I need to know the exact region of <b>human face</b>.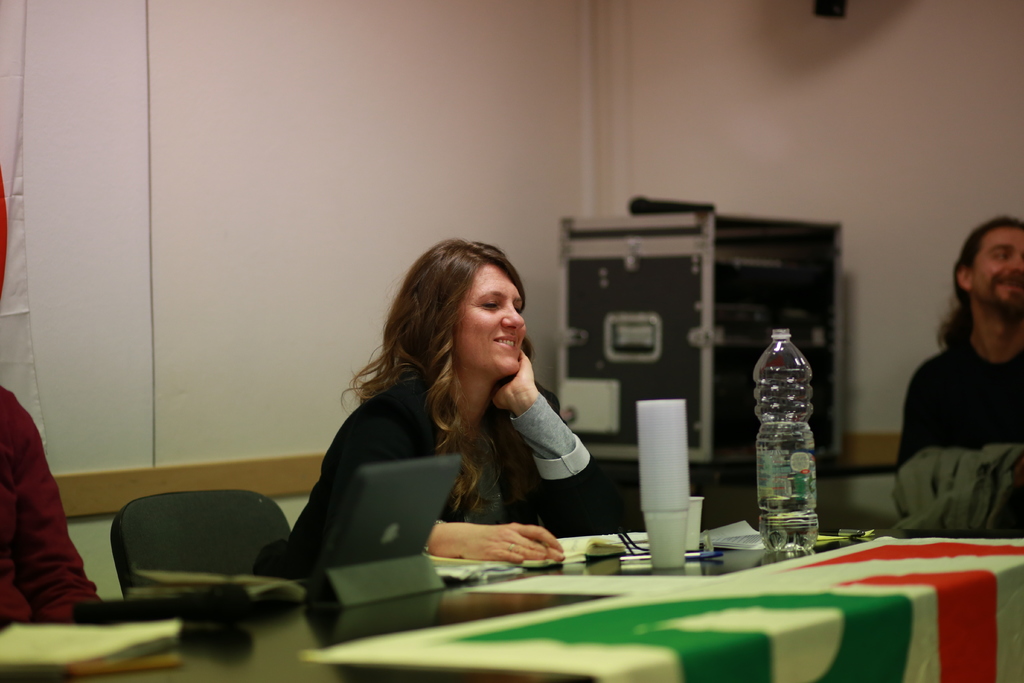
Region: region(452, 259, 529, 372).
